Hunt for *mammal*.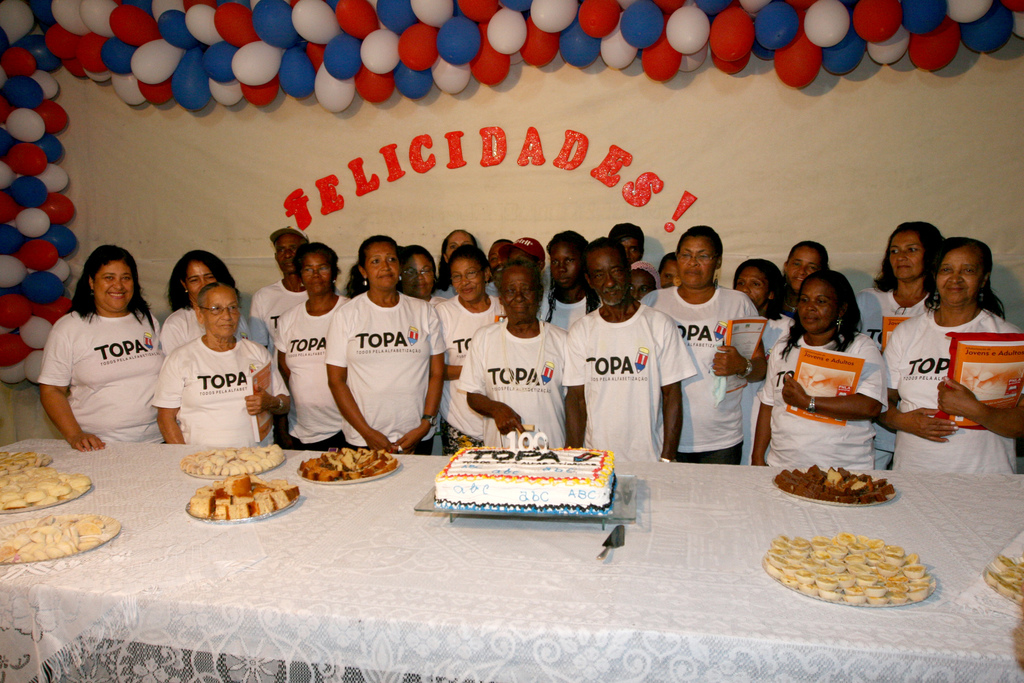
Hunted down at BBox(324, 239, 450, 458).
